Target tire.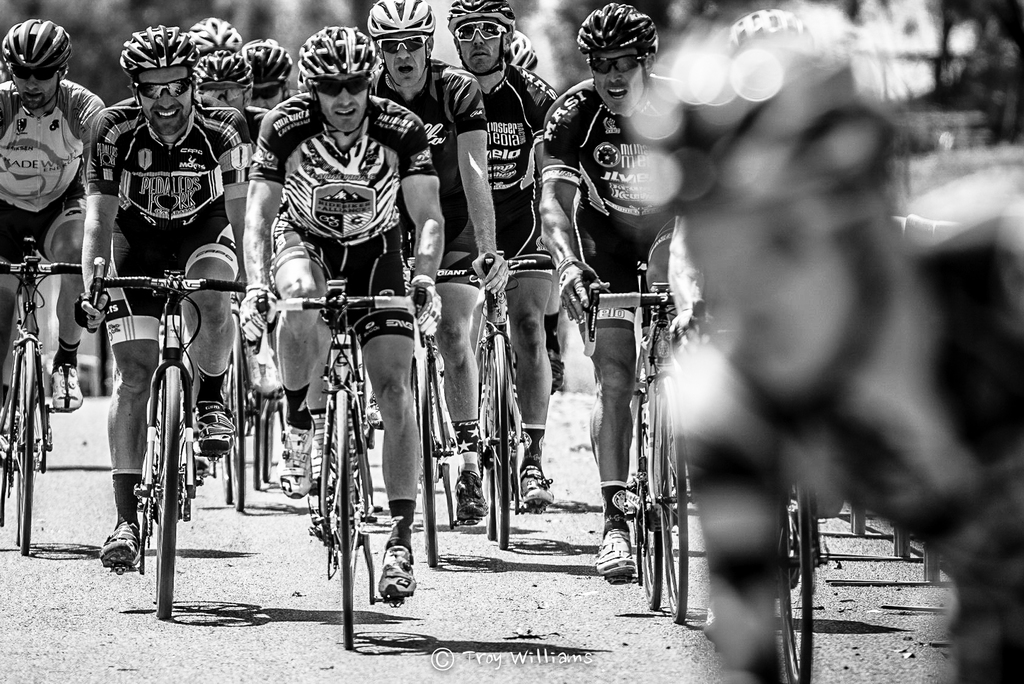
Target region: l=889, t=530, r=910, b=557.
